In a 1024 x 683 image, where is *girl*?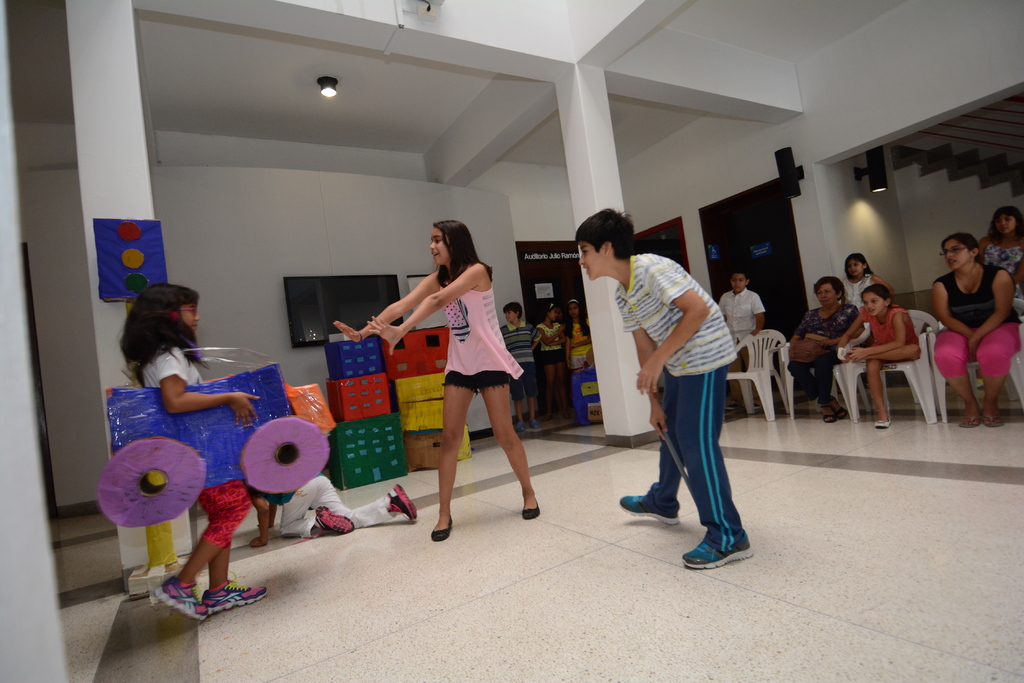
l=839, t=285, r=919, b=432.
